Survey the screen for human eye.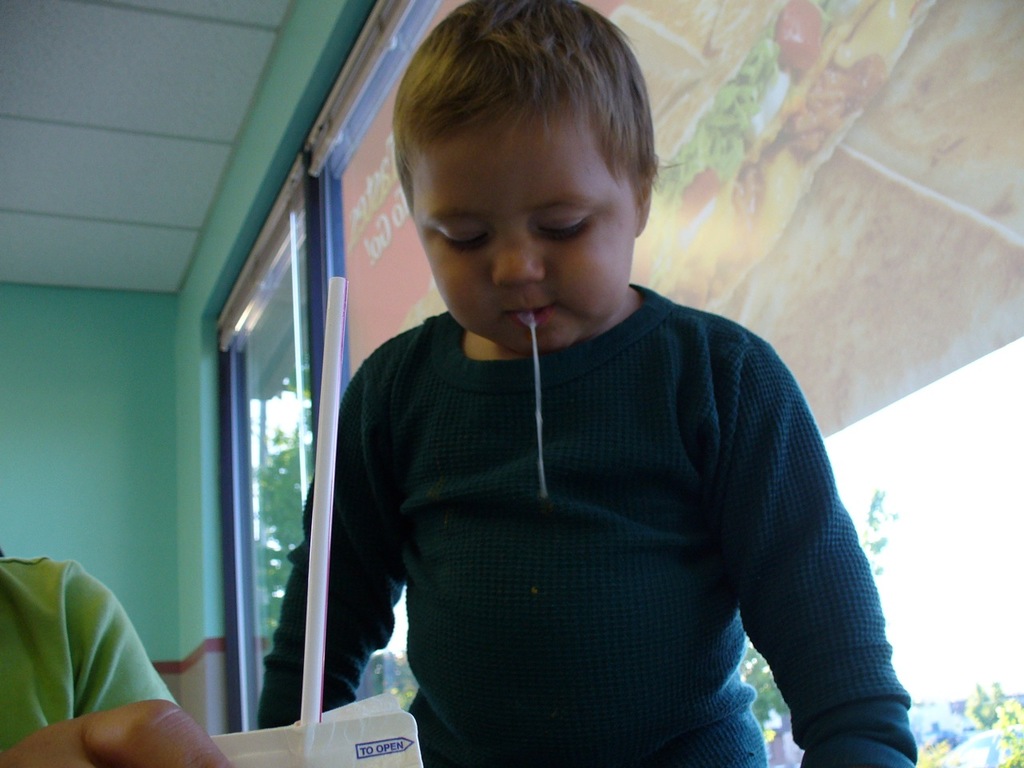
Survey found: [left=439, top=225, right=489, bottom=251].
